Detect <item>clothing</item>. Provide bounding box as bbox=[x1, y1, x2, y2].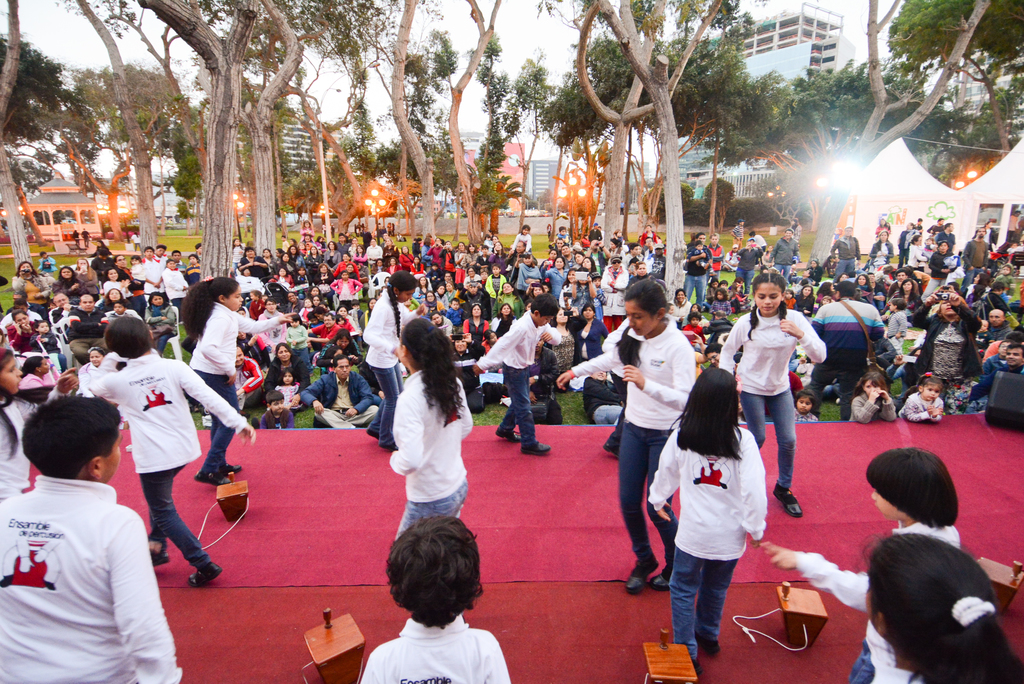
bbox=[498, 360, 538, 447].
